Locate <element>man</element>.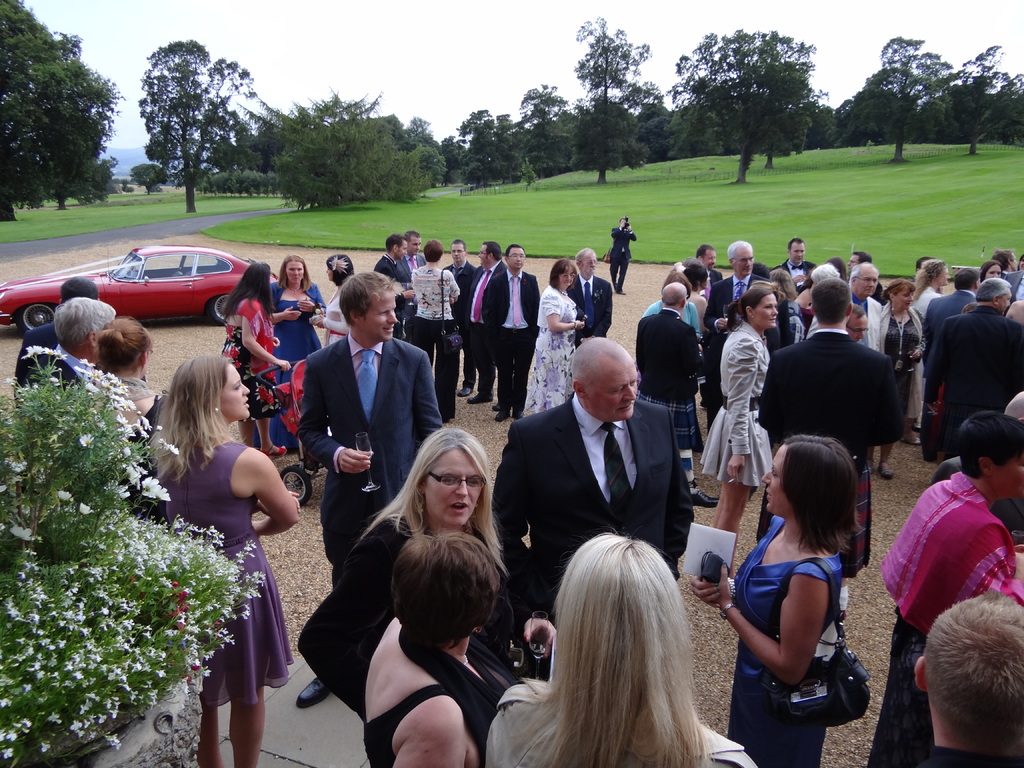
Bounding box: BBox(805, 262, 883, 355).
